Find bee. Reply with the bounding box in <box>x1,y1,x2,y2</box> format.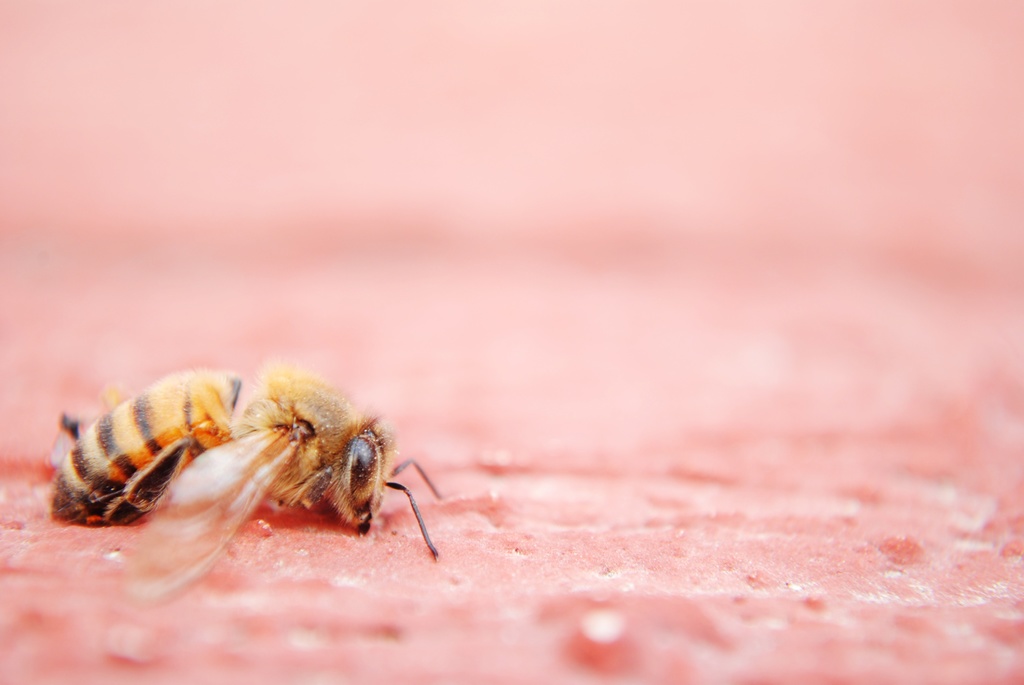
<box>33,361,446,573</box>.
